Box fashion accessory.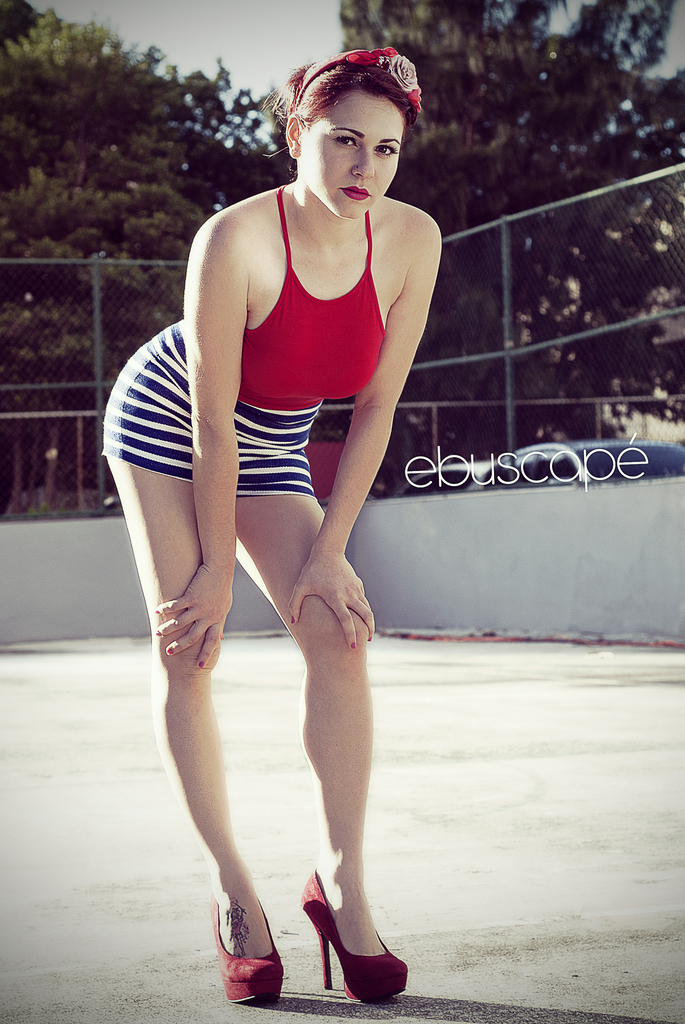
{"x1": 208, "y1": 892, "x2": 290, "y2": 1004}.
